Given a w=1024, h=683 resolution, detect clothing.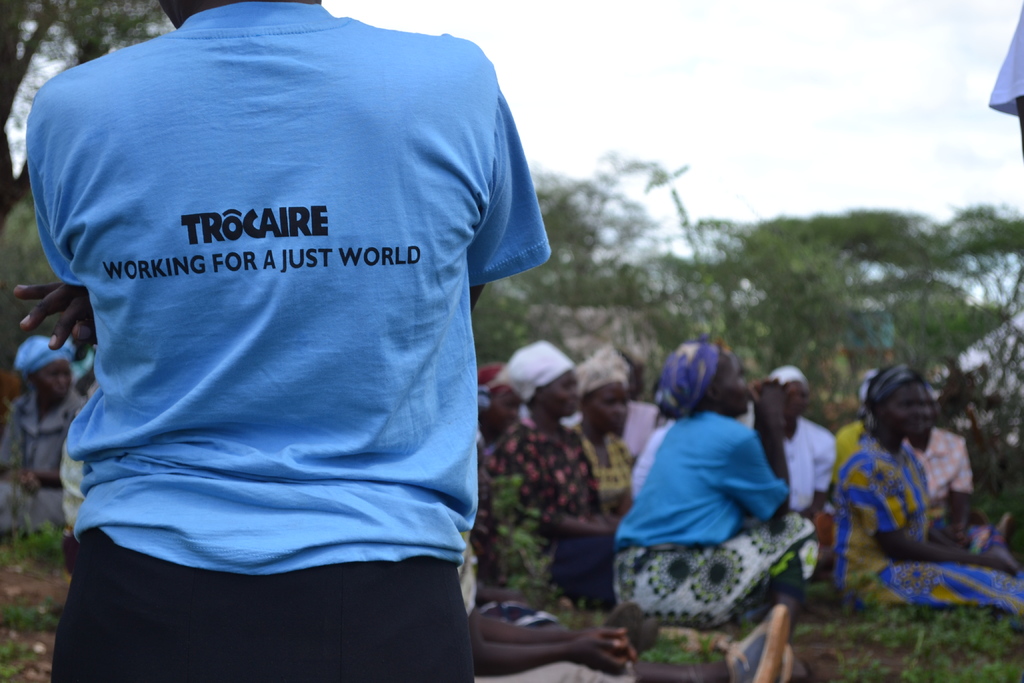
x1=45, y1=528, x2=481, y2=682.
